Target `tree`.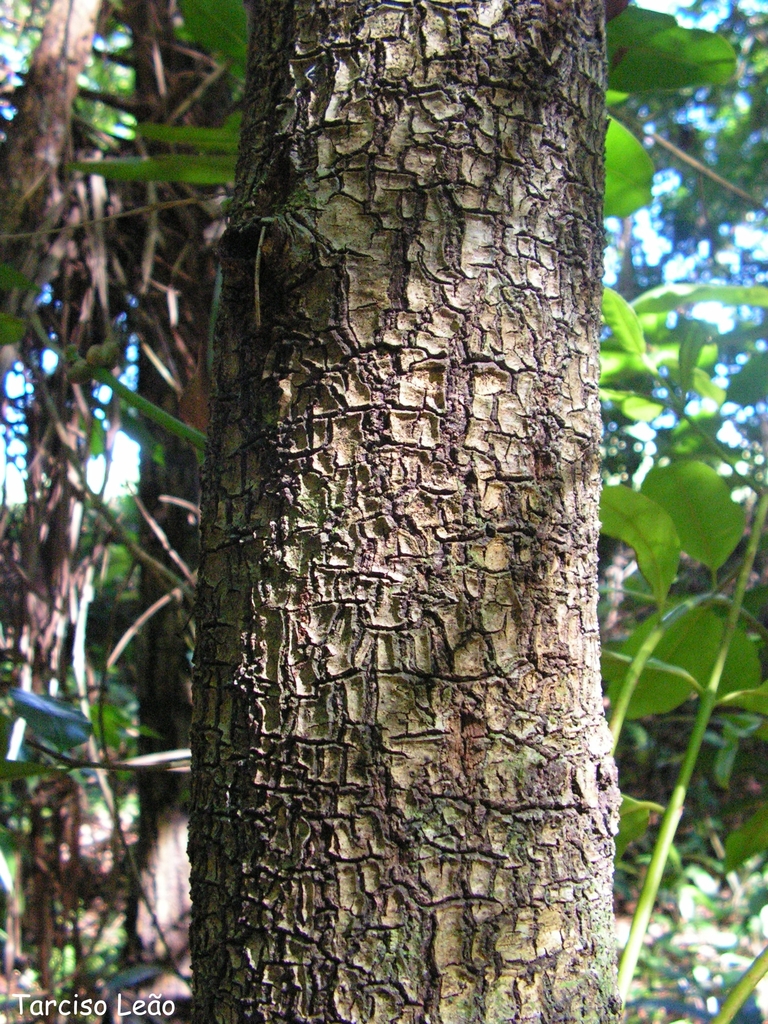
Target region: <region>0, 0, 767, 1023</region>.
